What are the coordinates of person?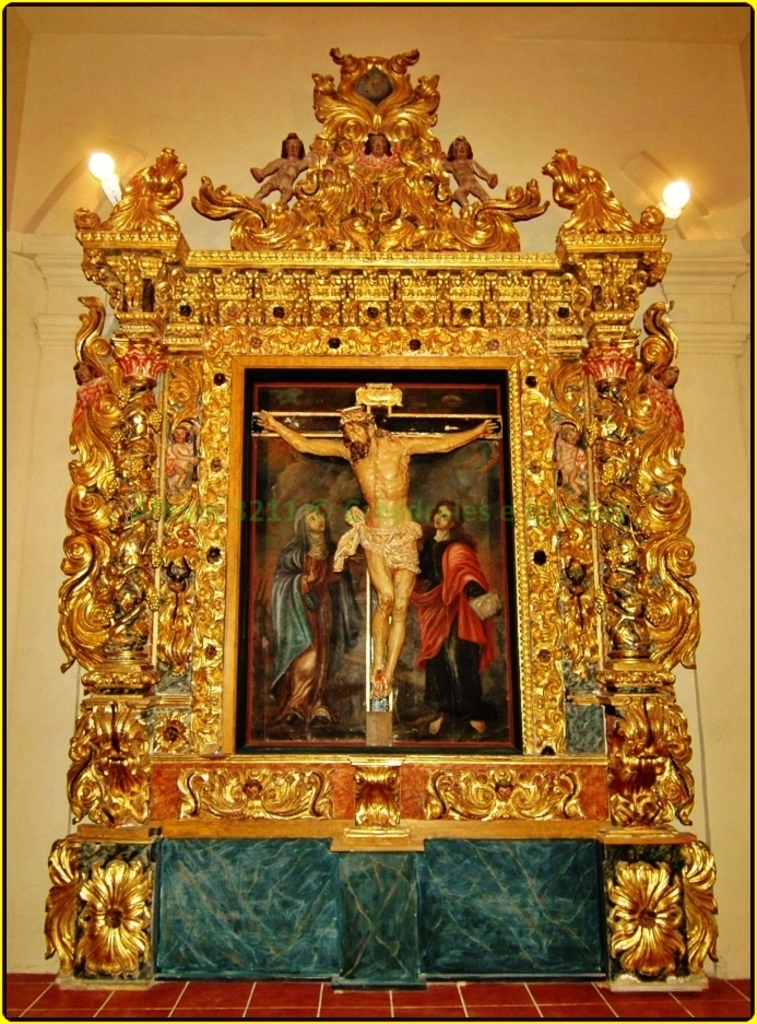
BBox(268, 497, 375, 725).
